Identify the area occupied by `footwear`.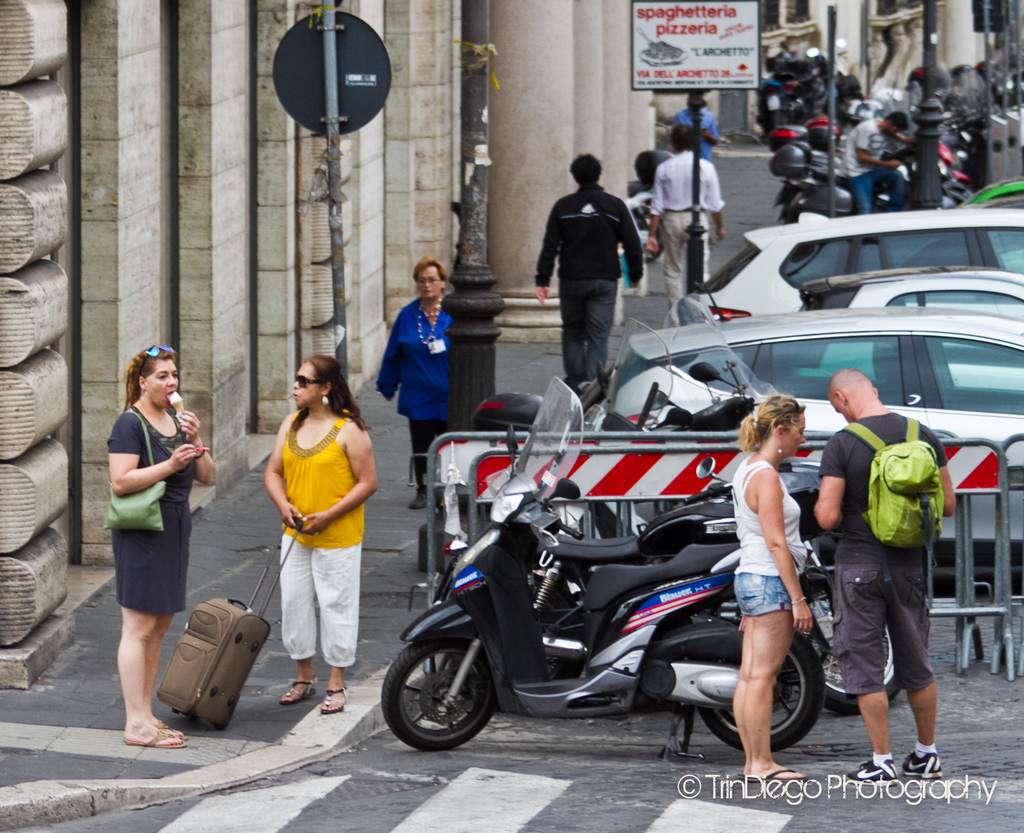
Area: <bbox>316, 681, 347, 713</bbox>.
